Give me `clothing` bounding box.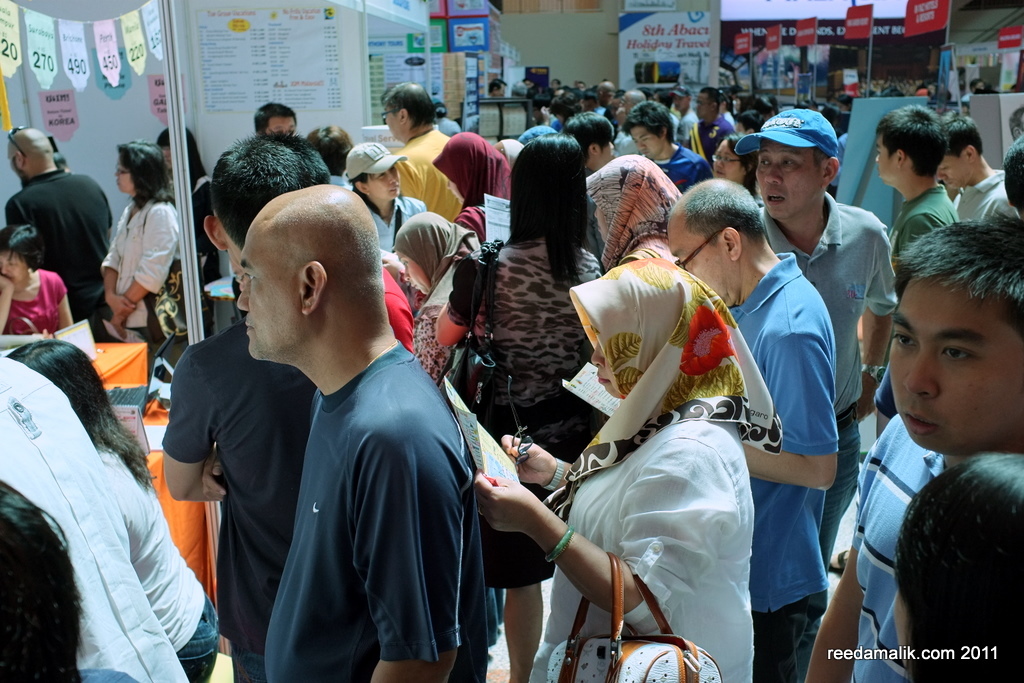
{"x1": 618, "y1": 137, "x2": 638, "y2": 154}.
